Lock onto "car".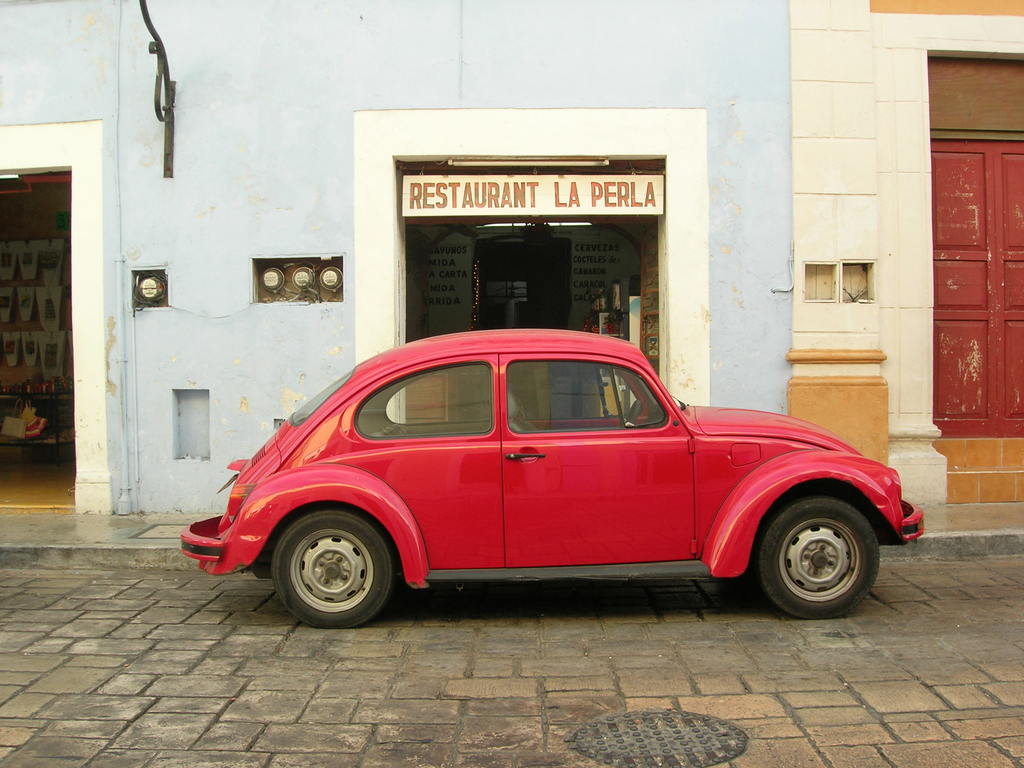
Locked: select_region(177, 326, 928, 624).
